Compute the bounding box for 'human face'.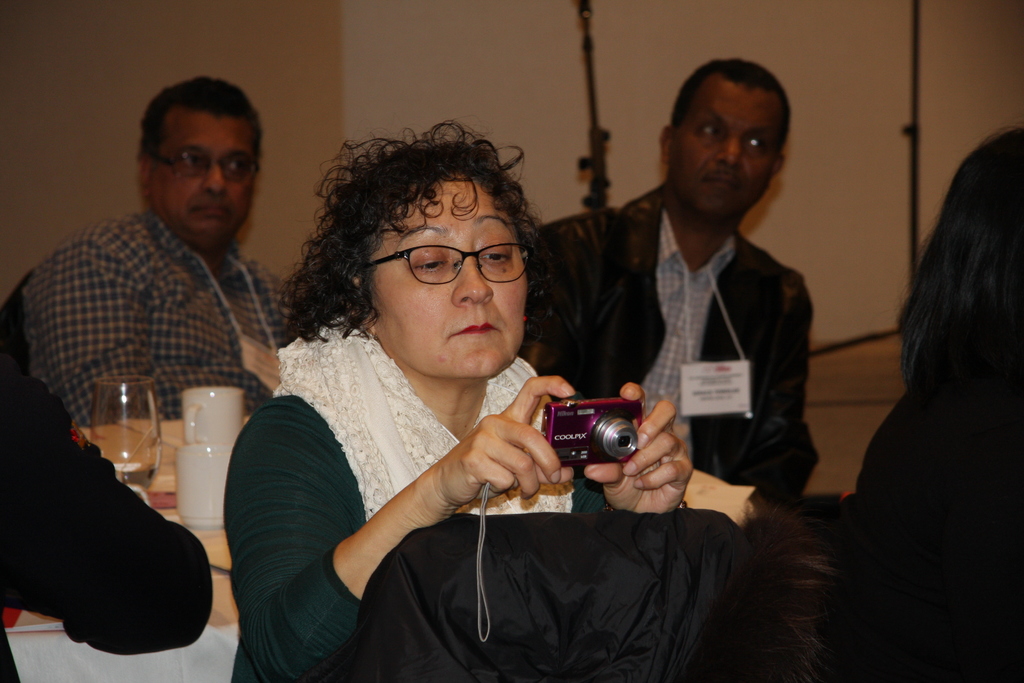
{"x1": 669, "y1": 76, "x2": 781, "y2": 219}.
